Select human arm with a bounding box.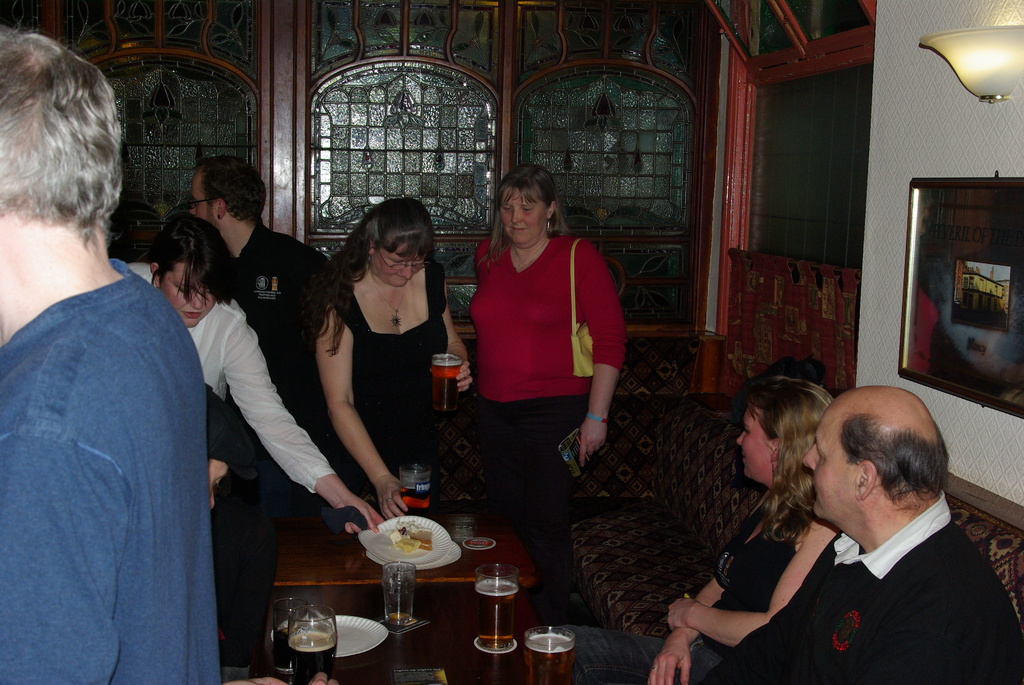
[left=314, top=297, right=413, bottom=521].
